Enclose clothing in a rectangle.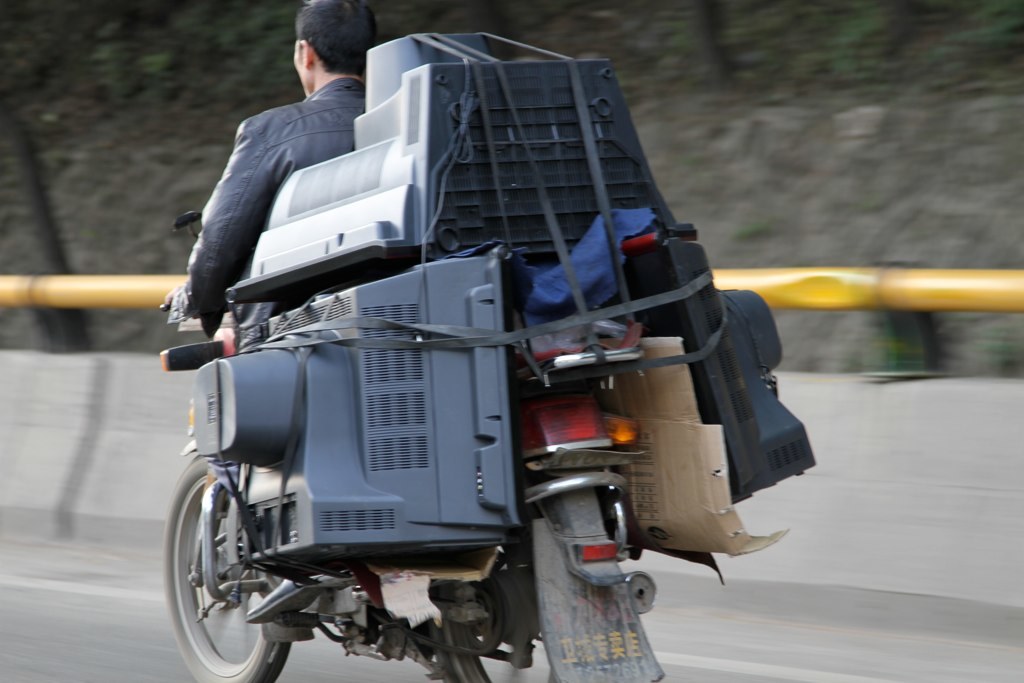
bbox=[206, 43, 389, 217].
